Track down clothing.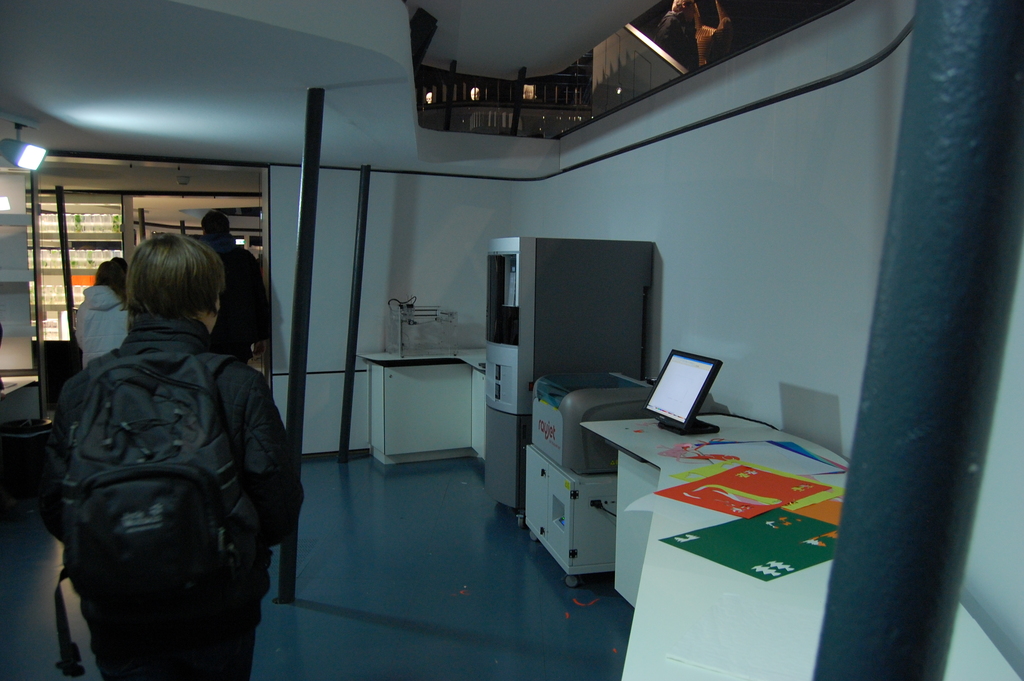
Tracked to 69, 281, 125, 361.
